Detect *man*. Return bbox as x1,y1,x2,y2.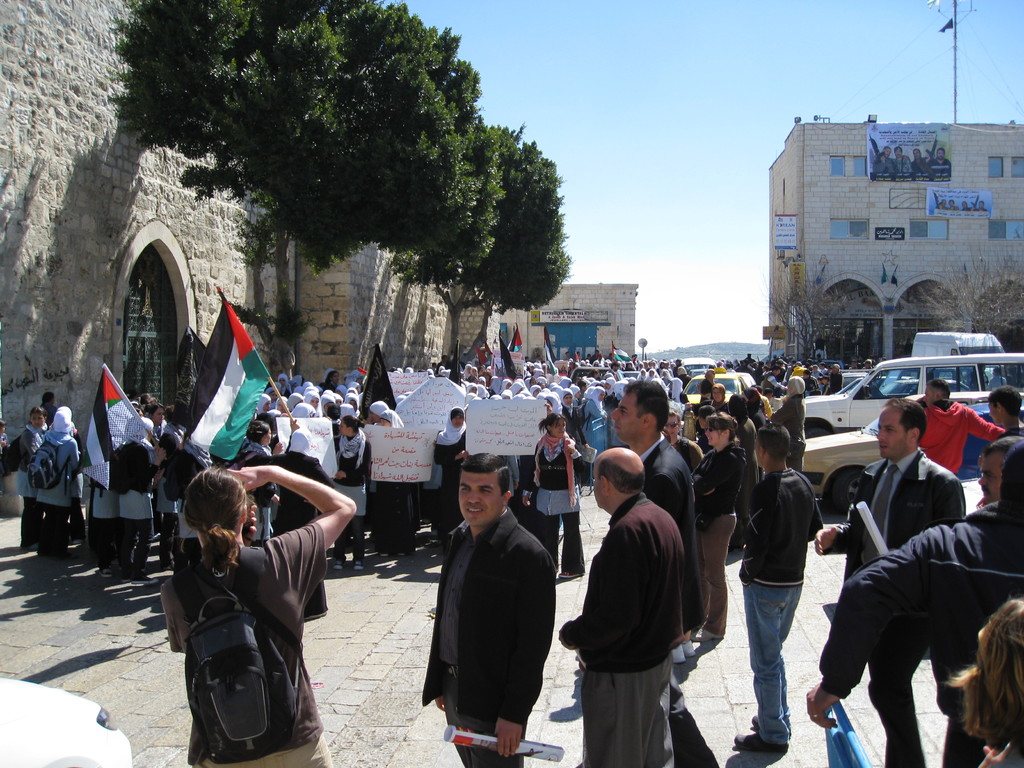
608,381,721,767.
